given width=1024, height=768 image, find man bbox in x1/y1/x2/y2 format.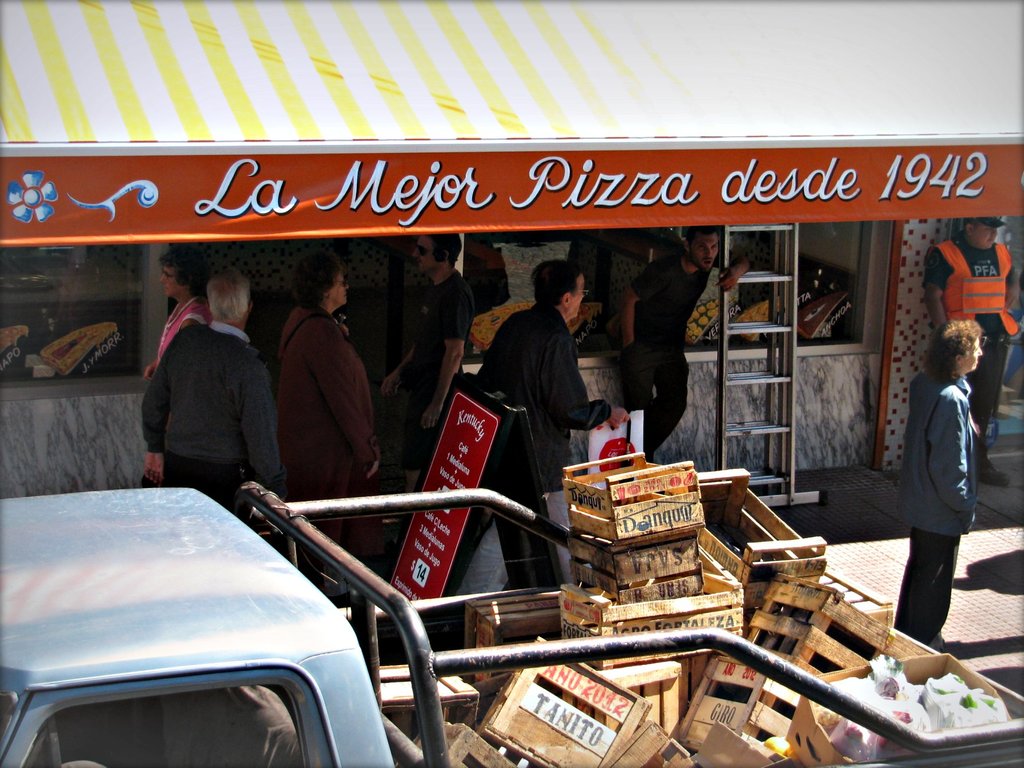
922/212/1023/490.
